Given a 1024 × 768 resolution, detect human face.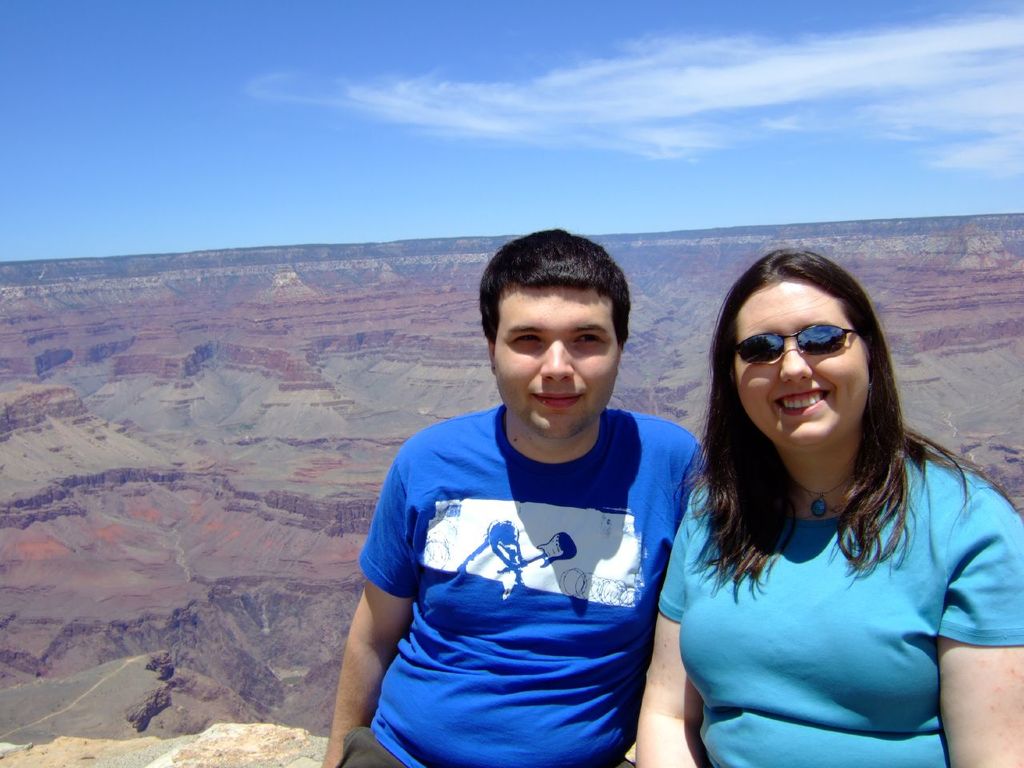
left=490, top=284, right=622, bottom=439.
